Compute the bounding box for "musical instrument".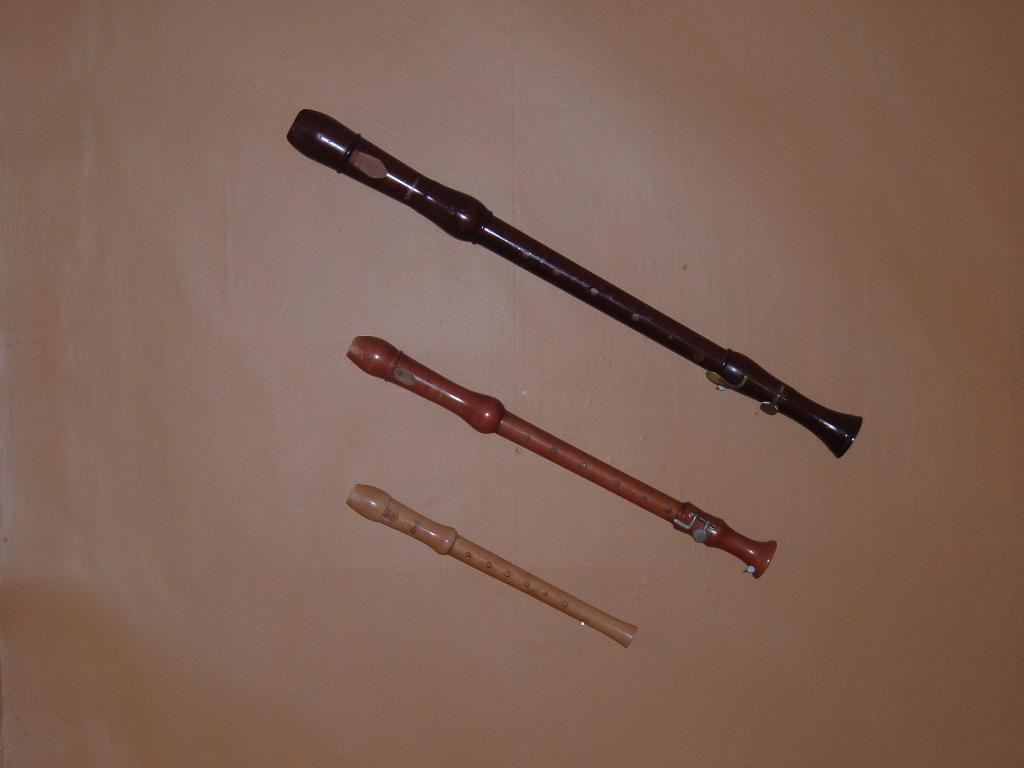
<region>348, 482, 639, 657</region>.
